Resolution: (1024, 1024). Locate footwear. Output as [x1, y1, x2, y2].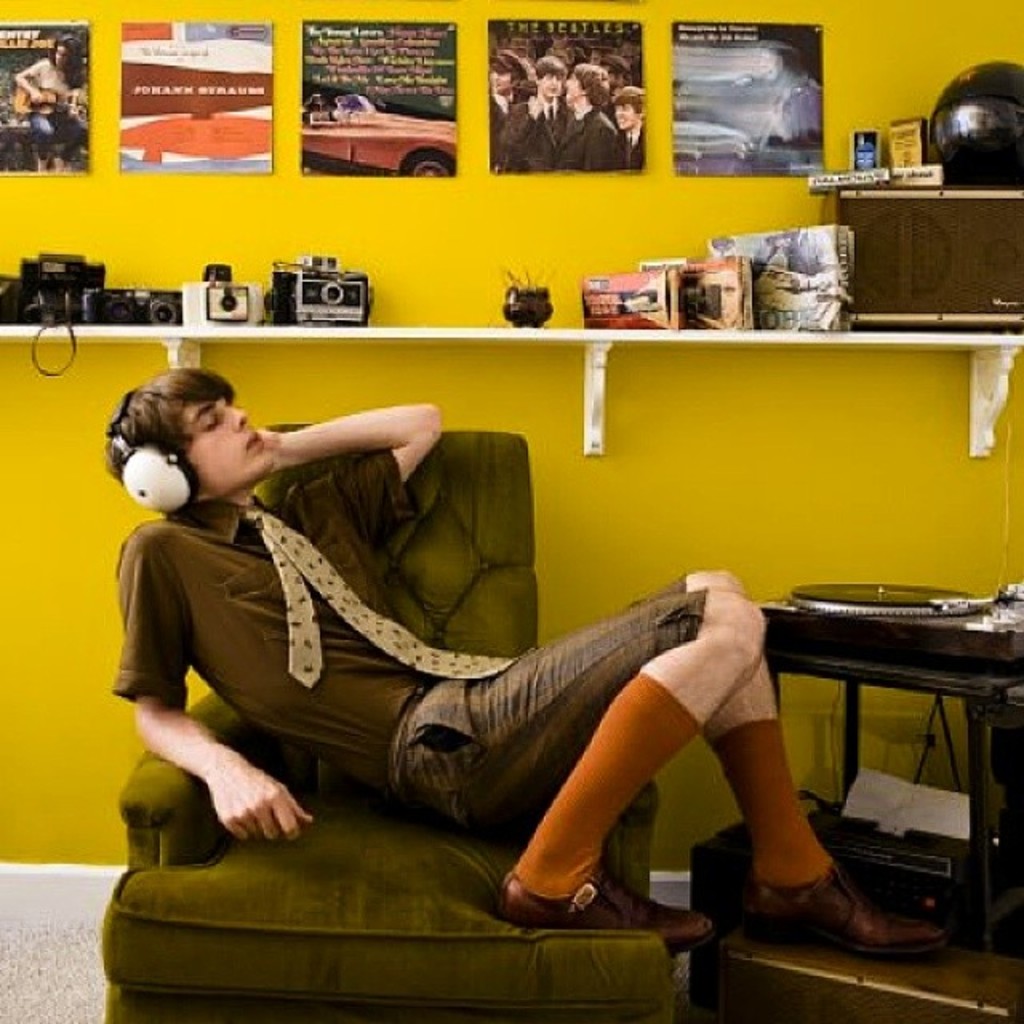
[486, 854, 720, 973].
